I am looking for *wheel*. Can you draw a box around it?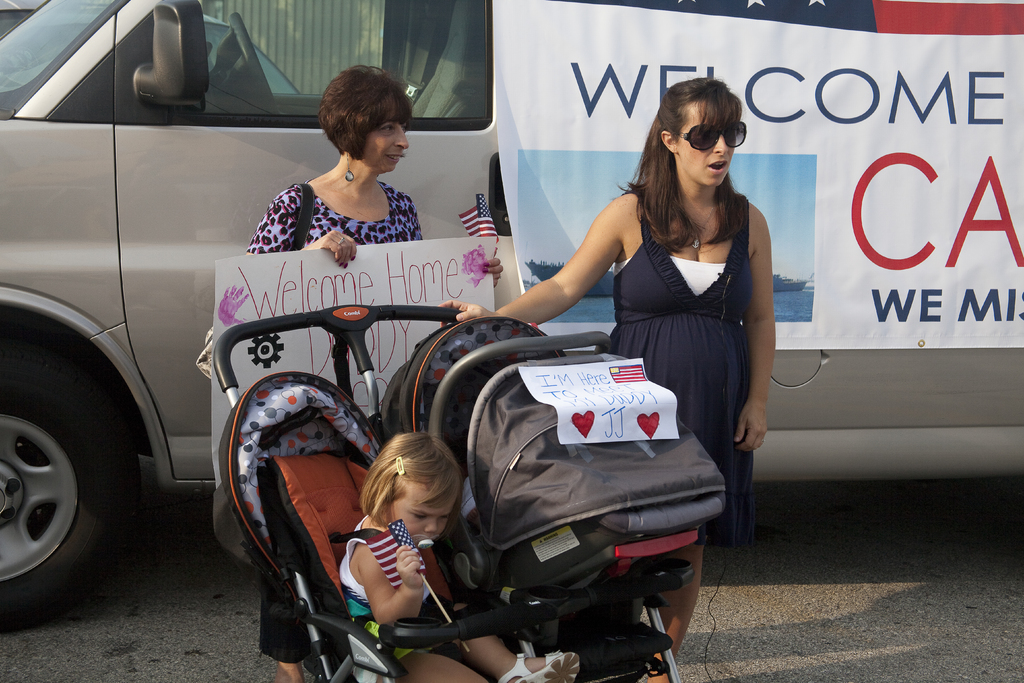
Sure, the bounding box is 1/352/132/605.
